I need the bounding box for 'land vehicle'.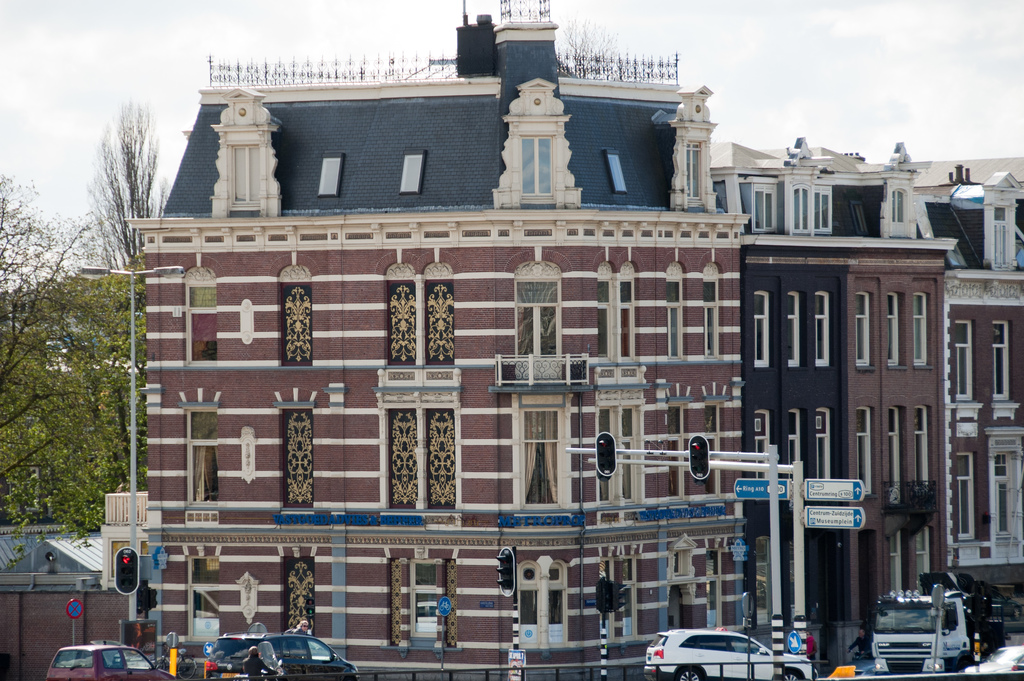
Here it is: bbox=[239, 644, 284, 677].
